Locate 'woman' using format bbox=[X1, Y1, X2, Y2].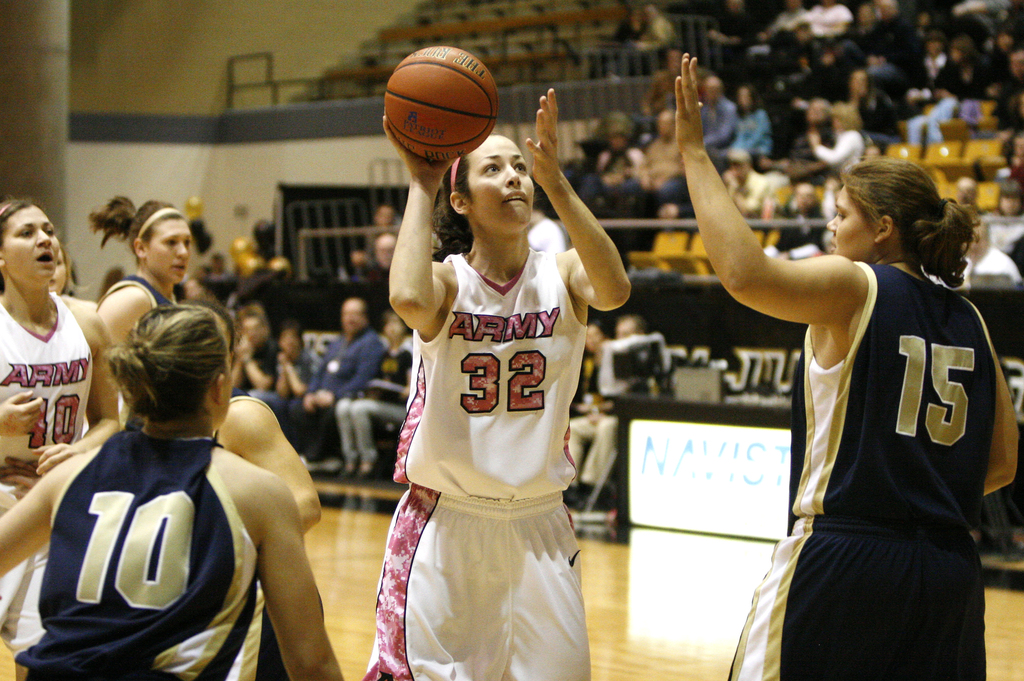
bbox=[0, 305, 351, 680].
